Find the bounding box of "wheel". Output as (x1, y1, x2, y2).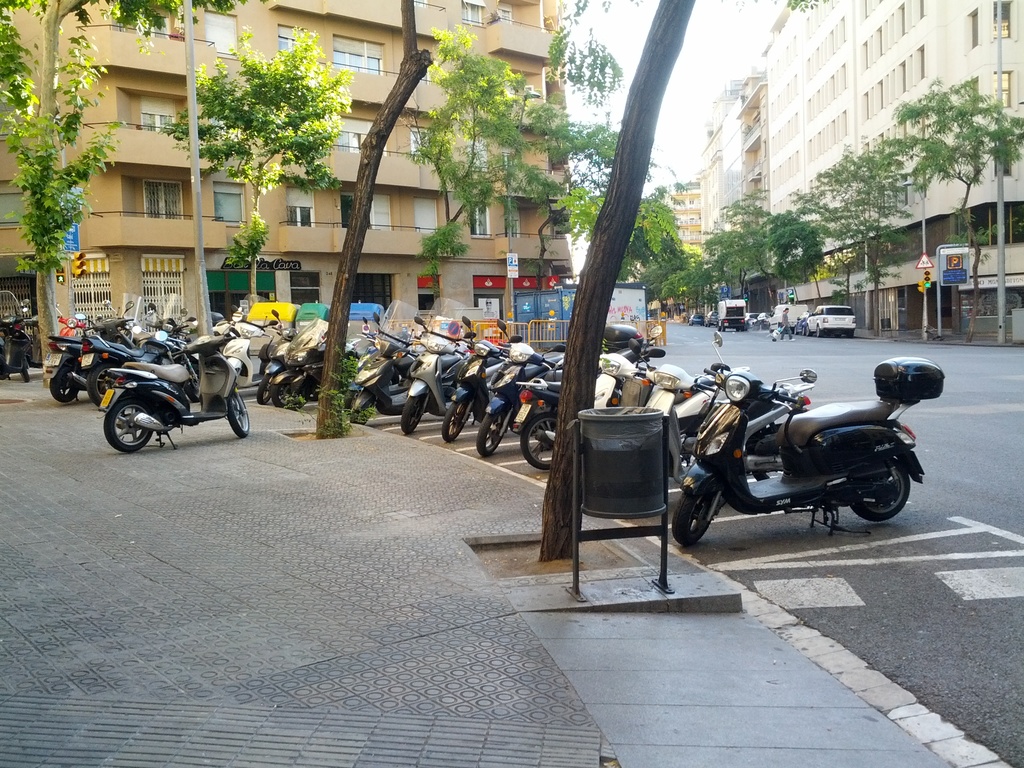
(353, 403, 374, 426).
